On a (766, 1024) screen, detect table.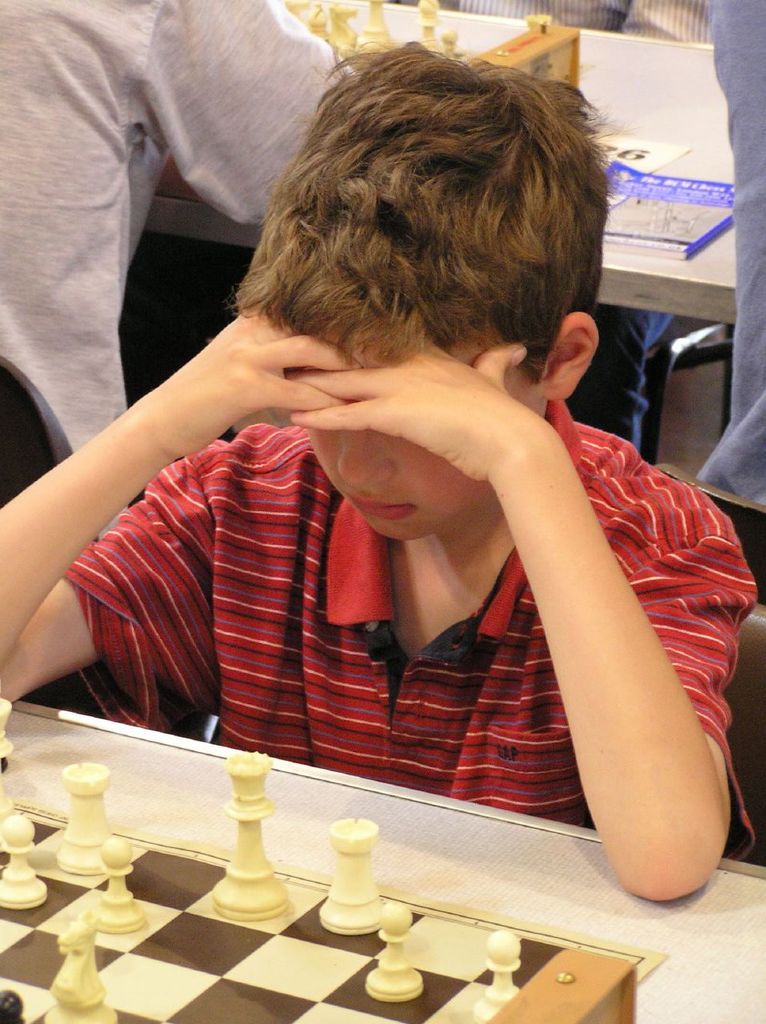
(142,137,743,329).
